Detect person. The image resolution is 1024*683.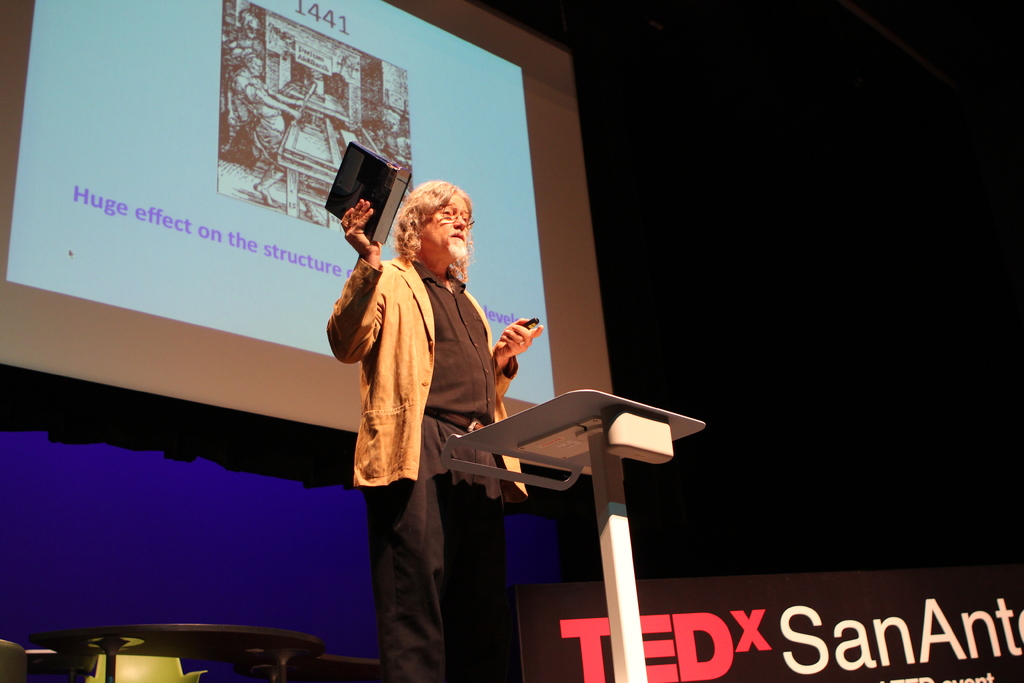
(321,175,539,682).
